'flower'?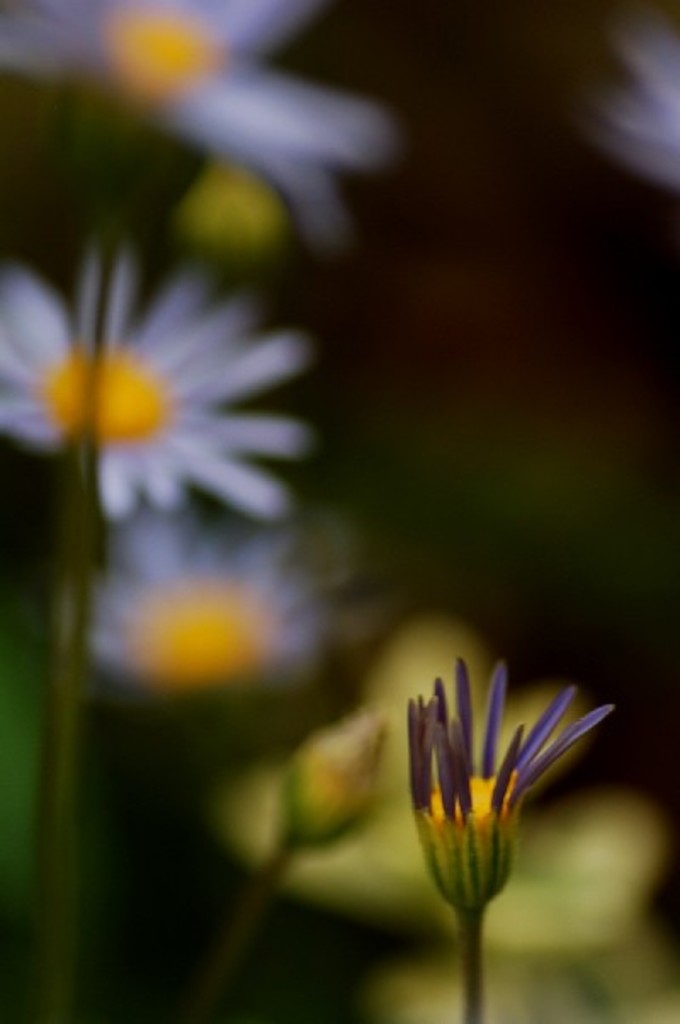
crop(0, 0, 382, 228)
